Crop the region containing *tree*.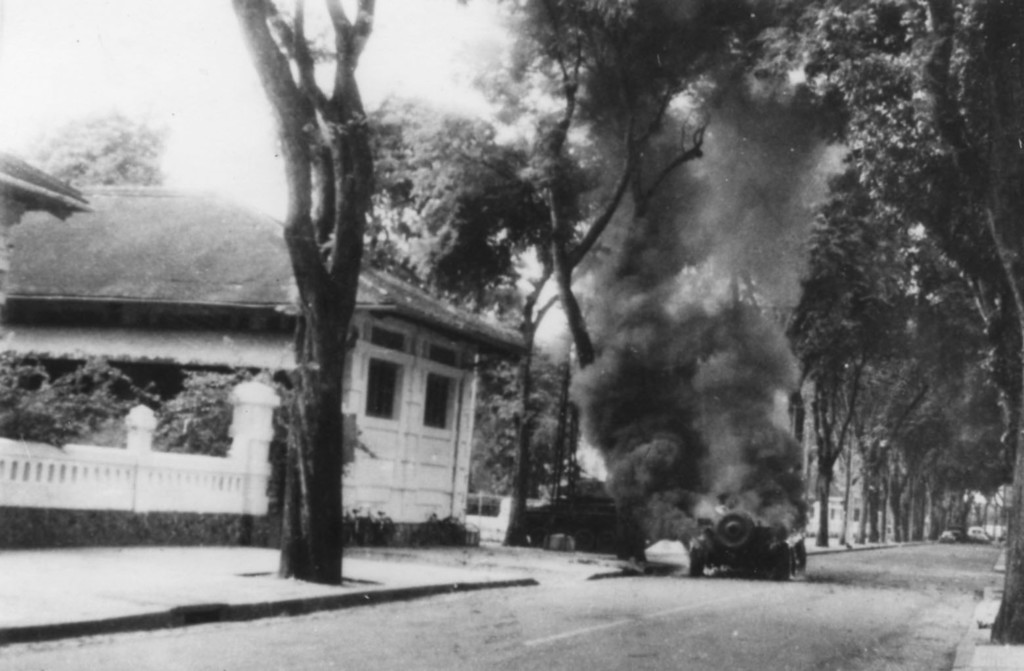
Crop region: [left=228, top=0, right=380, bottom=587].
